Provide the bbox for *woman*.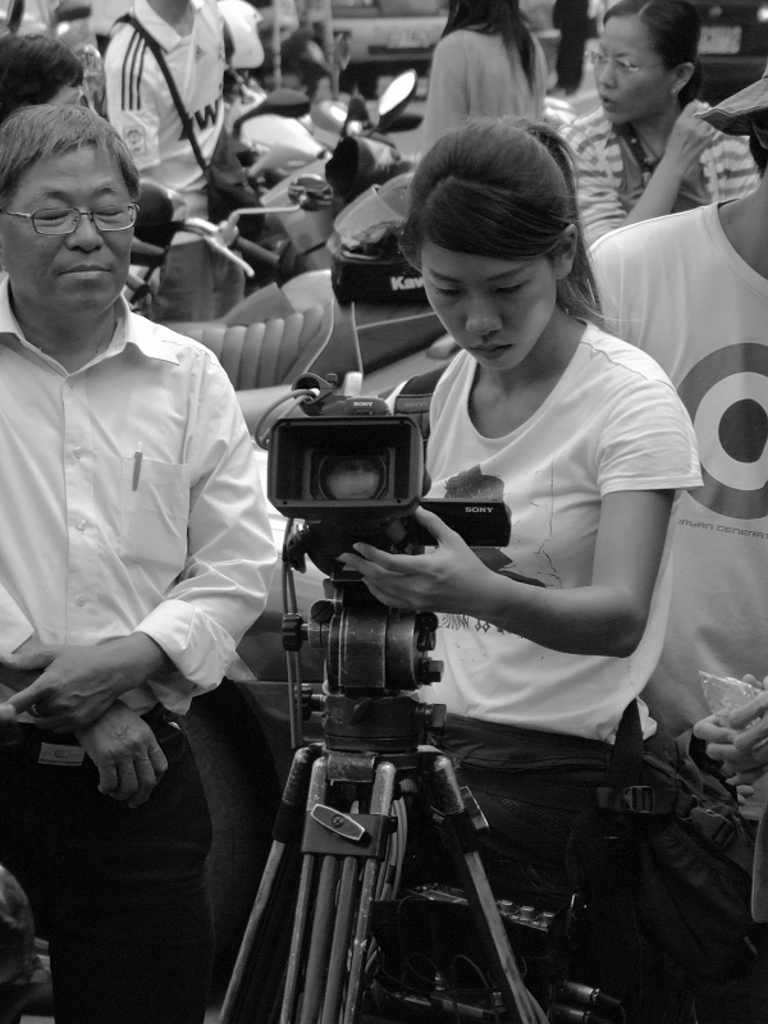
crop(422, 0, 552, 161).
